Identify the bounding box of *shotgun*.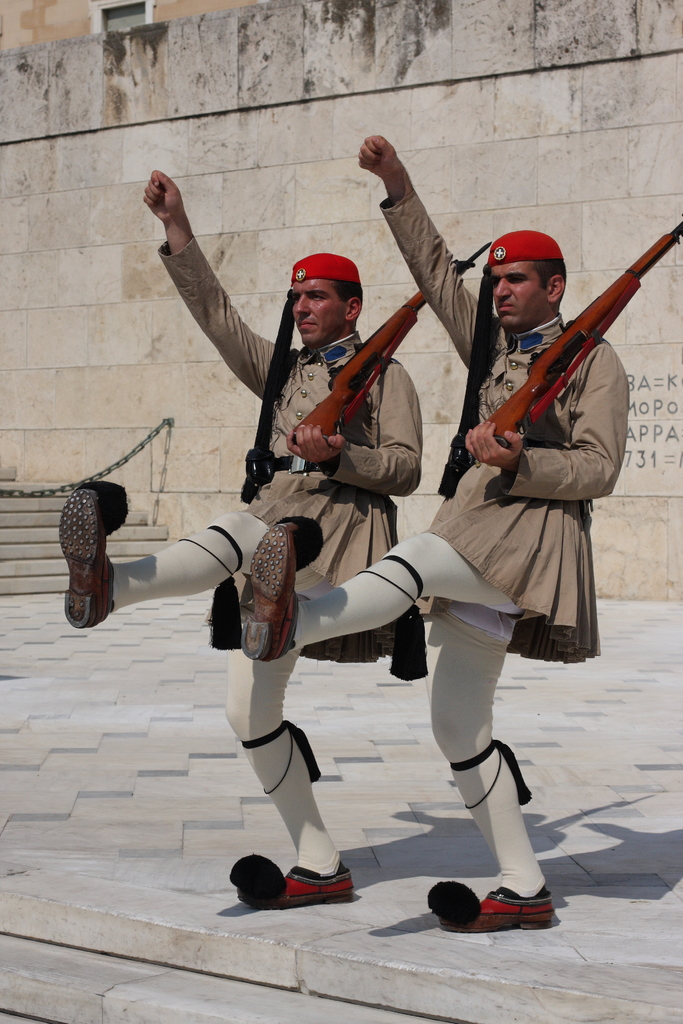
295,235,490,449.
